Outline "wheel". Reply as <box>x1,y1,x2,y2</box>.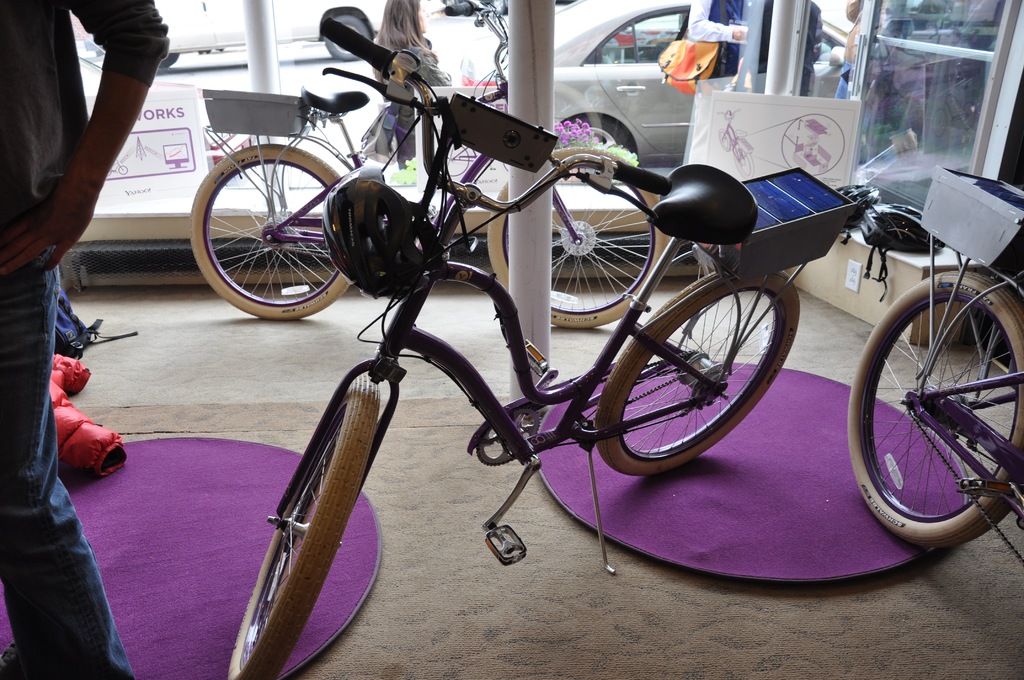
<box>225,375,381,679</box>.
